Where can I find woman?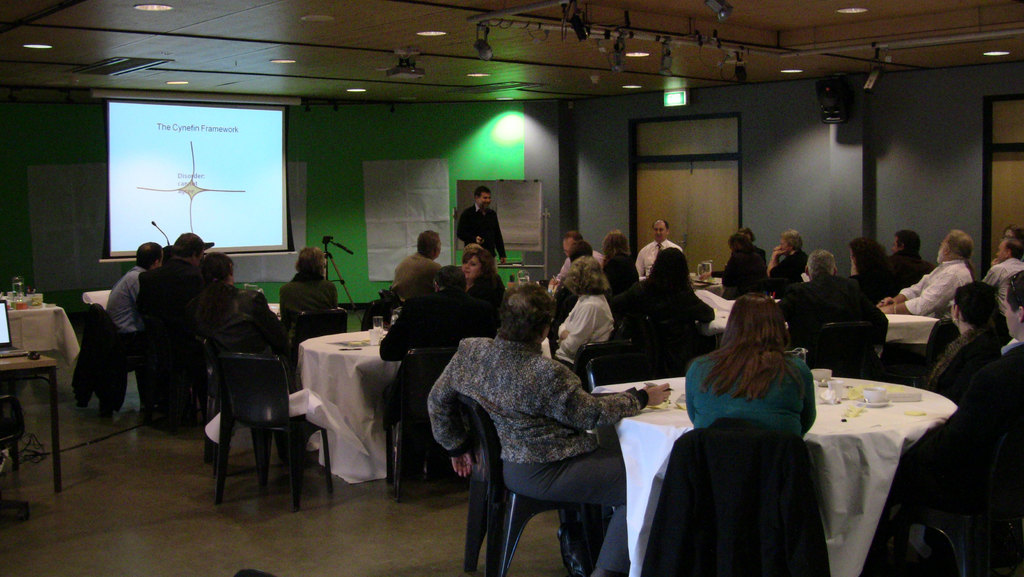
You can find it at 922 273 1007 398.
